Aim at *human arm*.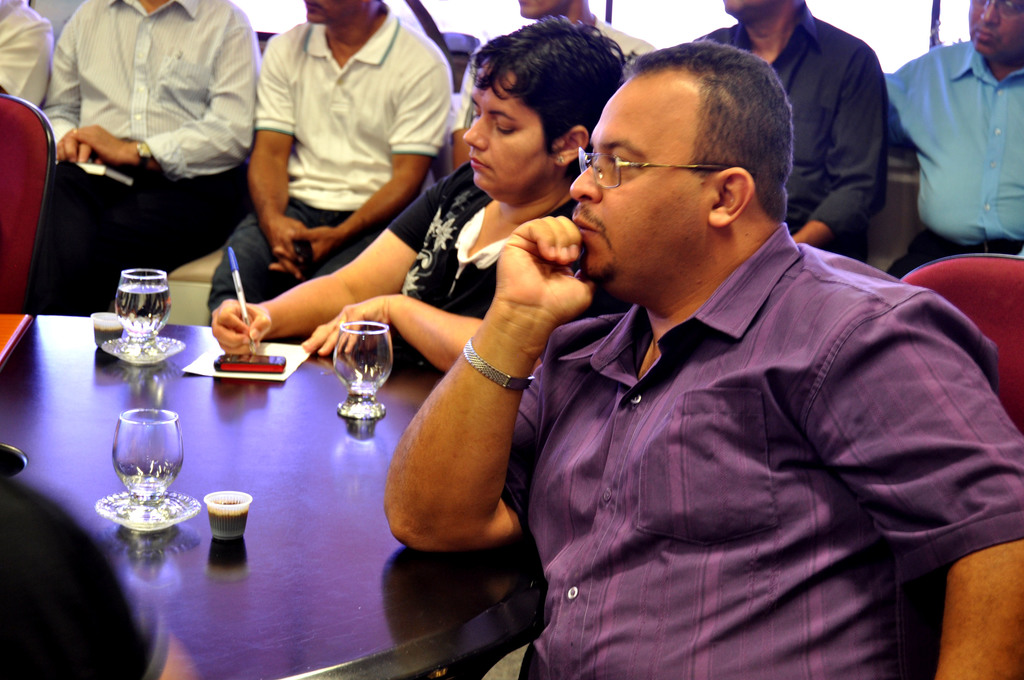
Aimed at <box>41,21,80,160</box>.
